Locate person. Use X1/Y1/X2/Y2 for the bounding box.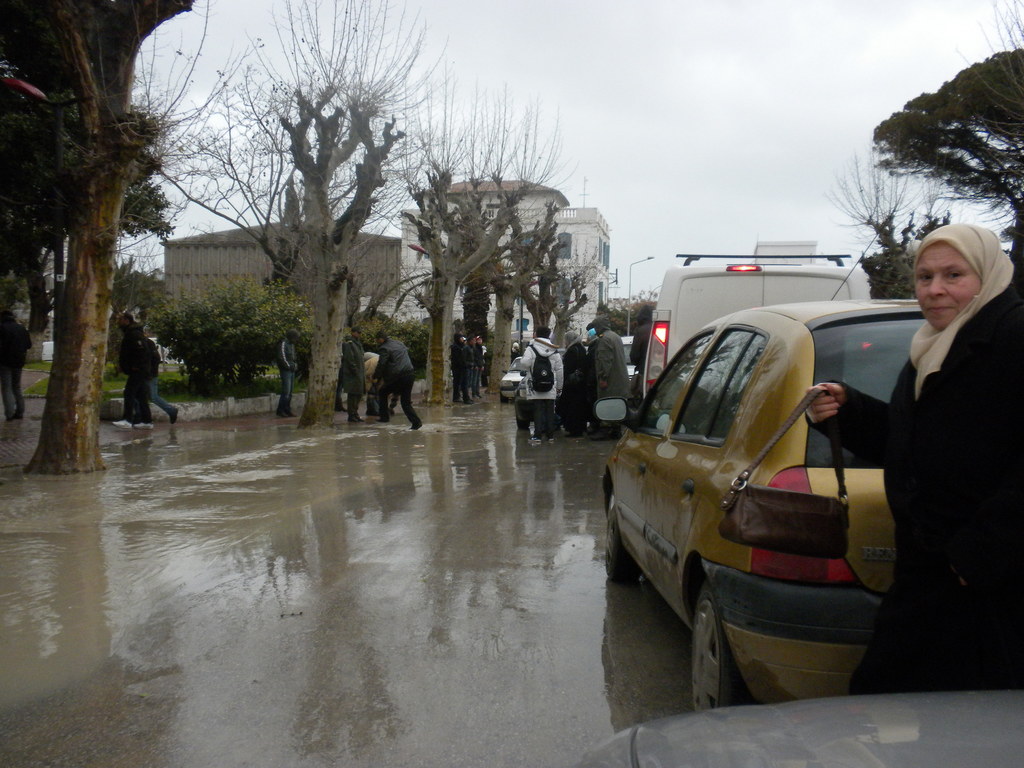
0/316/31/415.
